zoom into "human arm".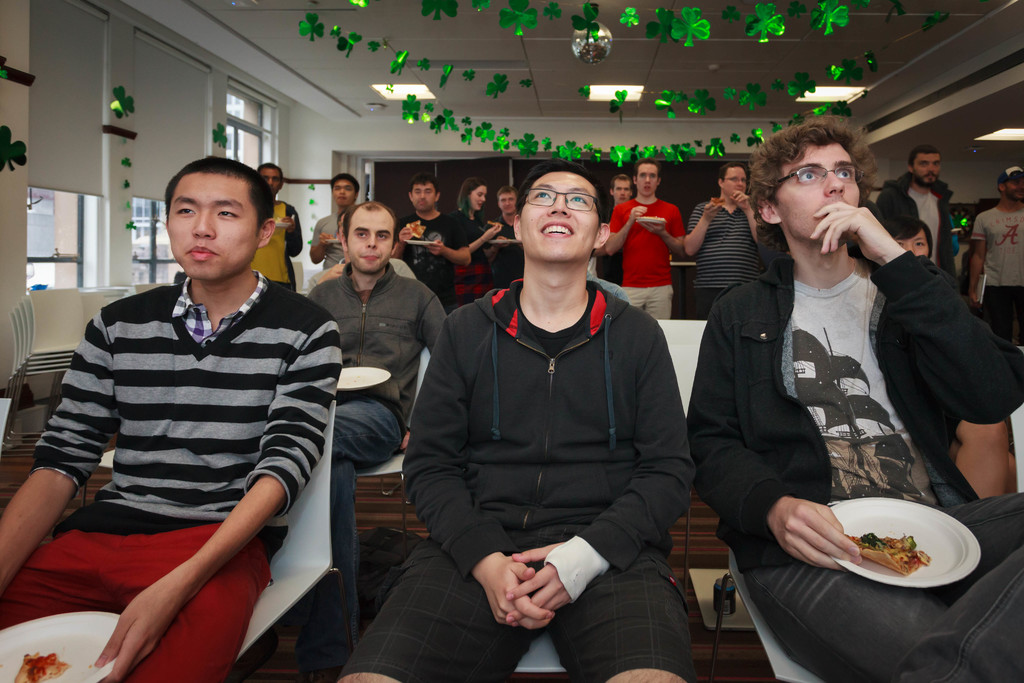
Zoom target: left=609, top=203, right=646, bottom=256.
